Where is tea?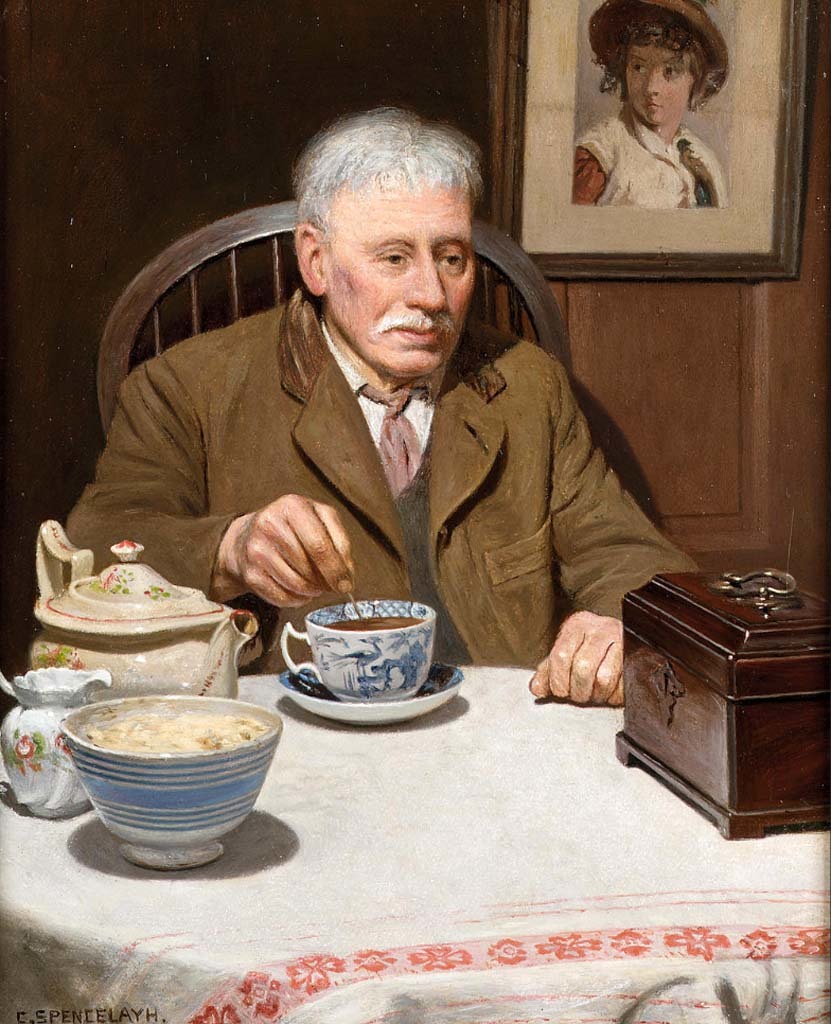
crop(326, 608, 420, 631).
